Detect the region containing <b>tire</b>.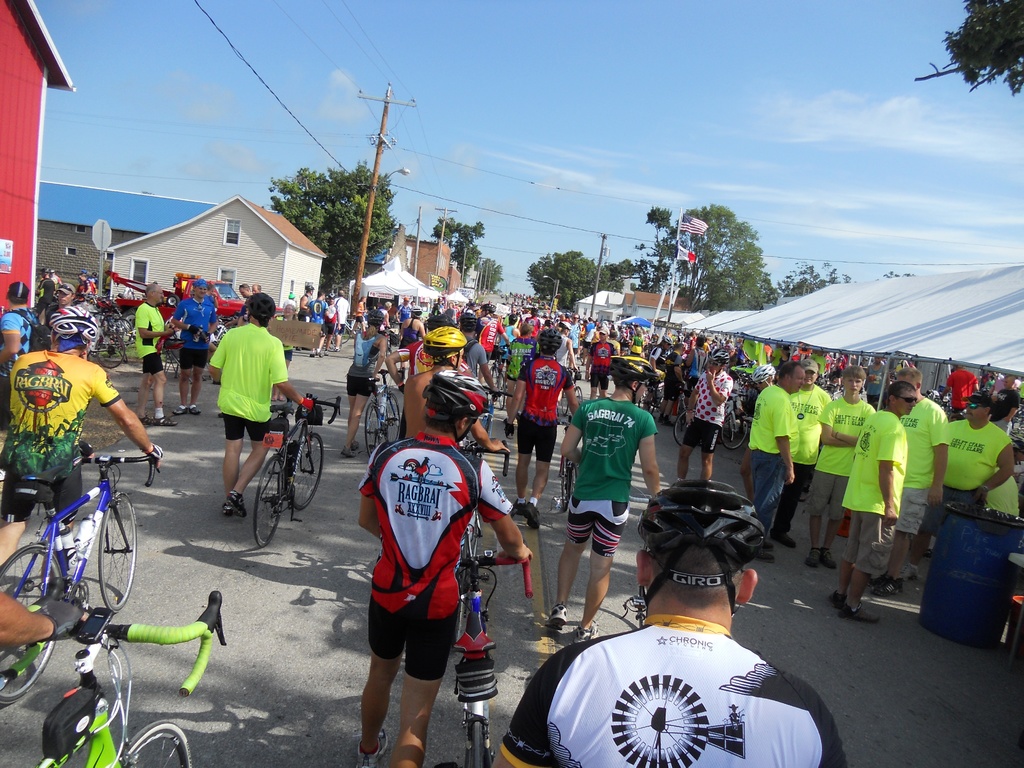
Rect(385, 393, 399, 441).
